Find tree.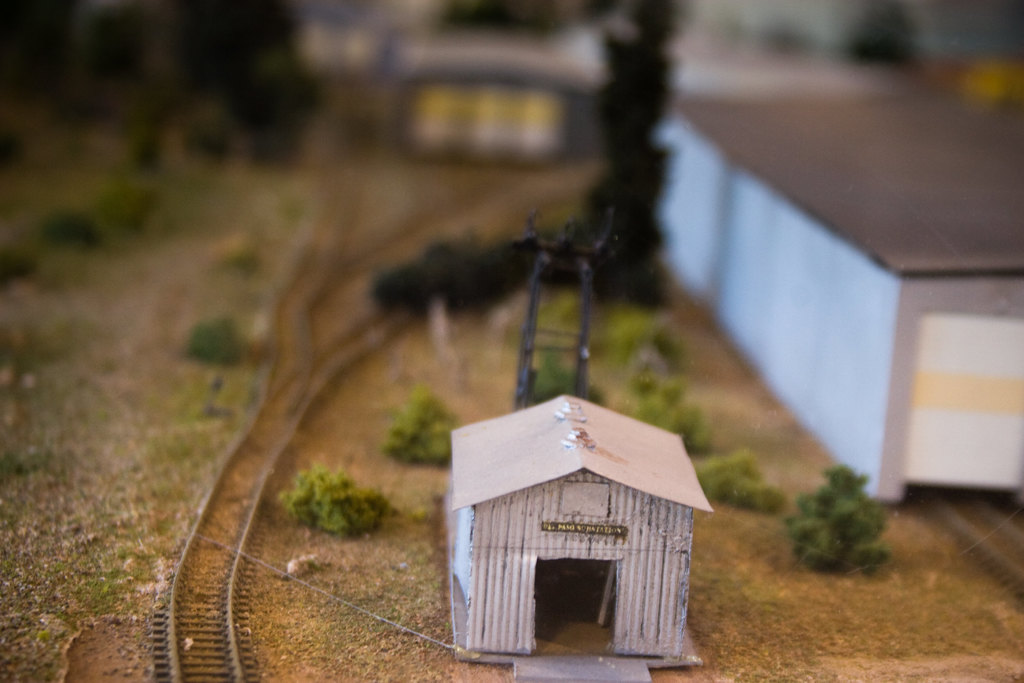
772 447 895 569.
